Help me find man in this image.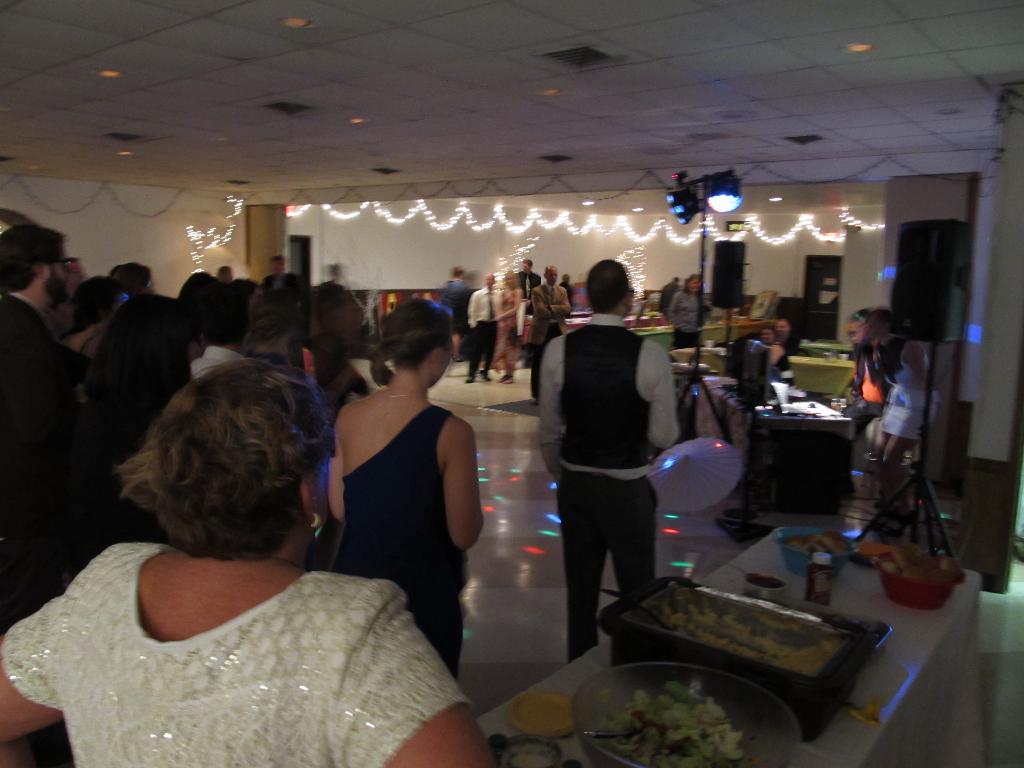
Found it: x1=467, y1=270, x2=503, y2=384.
